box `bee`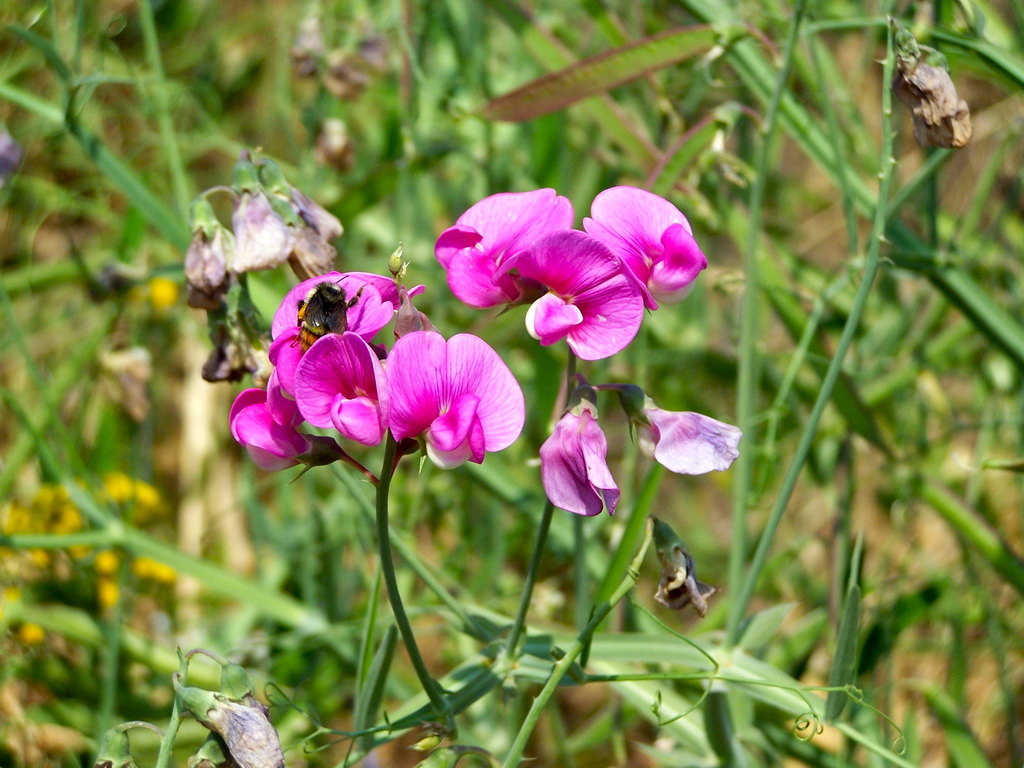
[left=289, top=274, right=367, bottom=366]
